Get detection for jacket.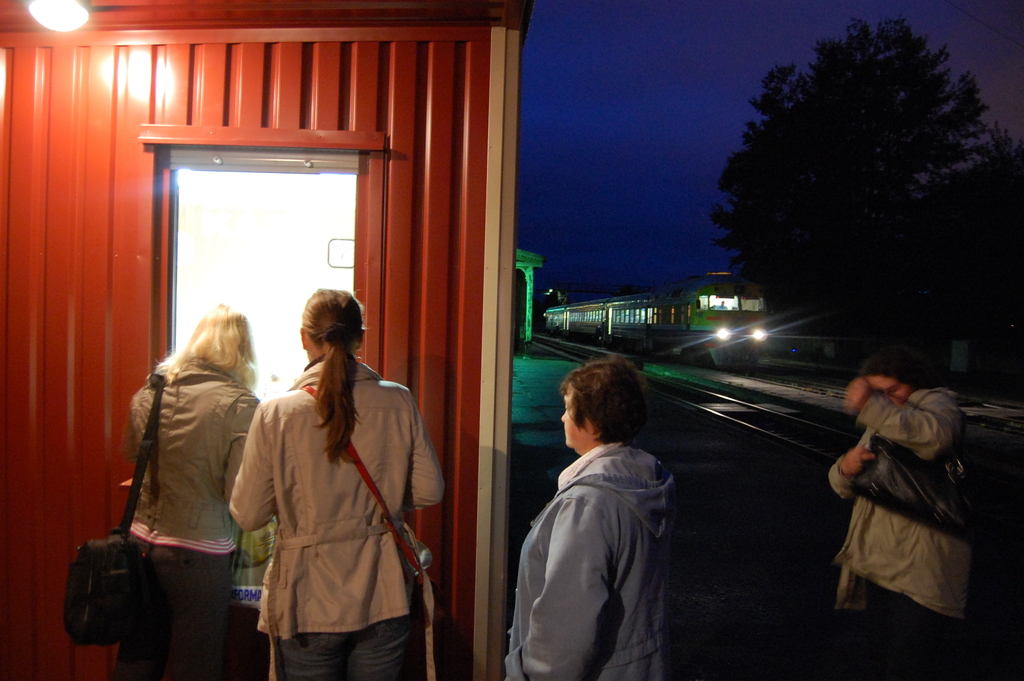
Detection: left=819, top=387, right=972, bottom=622.
